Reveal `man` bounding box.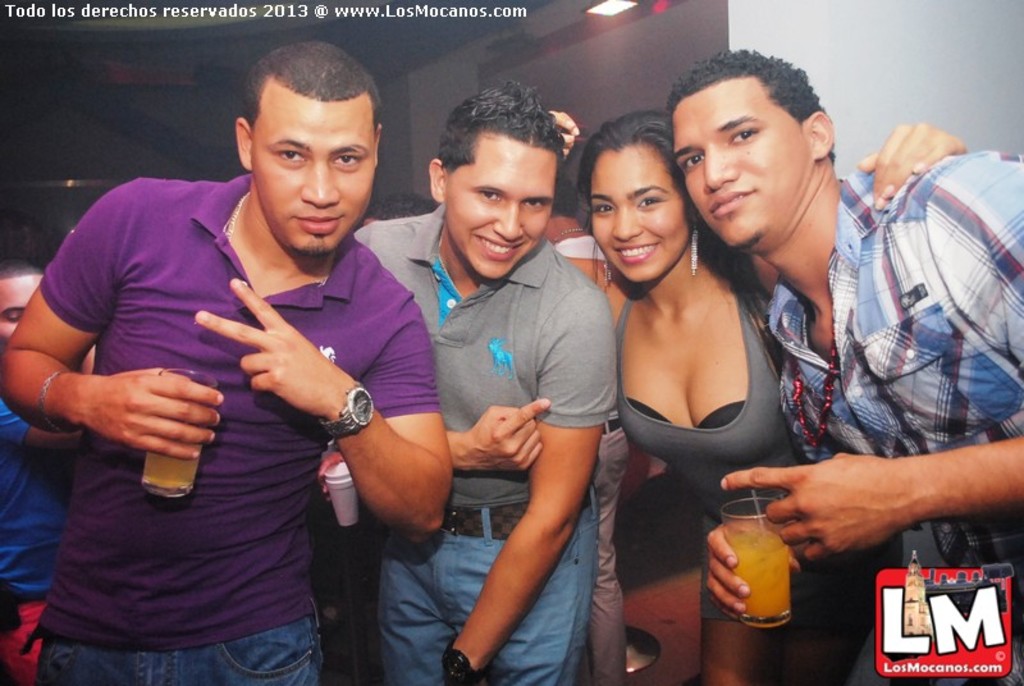
Revealed: [351, 90, 616, 685].
